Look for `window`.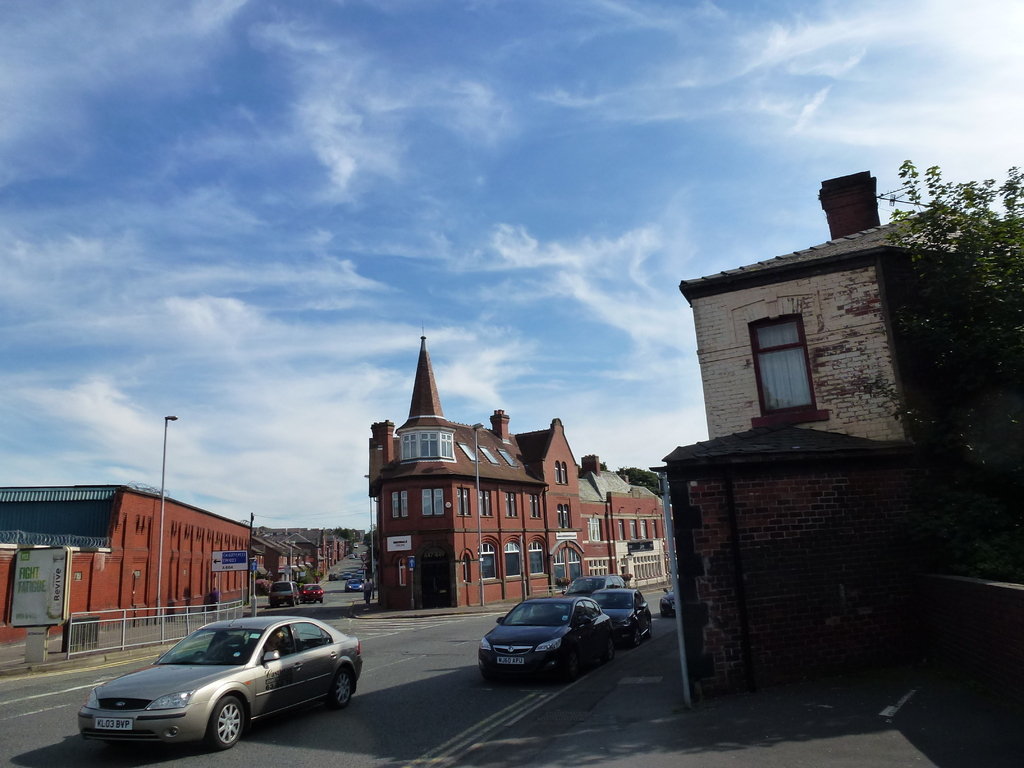
Found: 456 487 472 519.
